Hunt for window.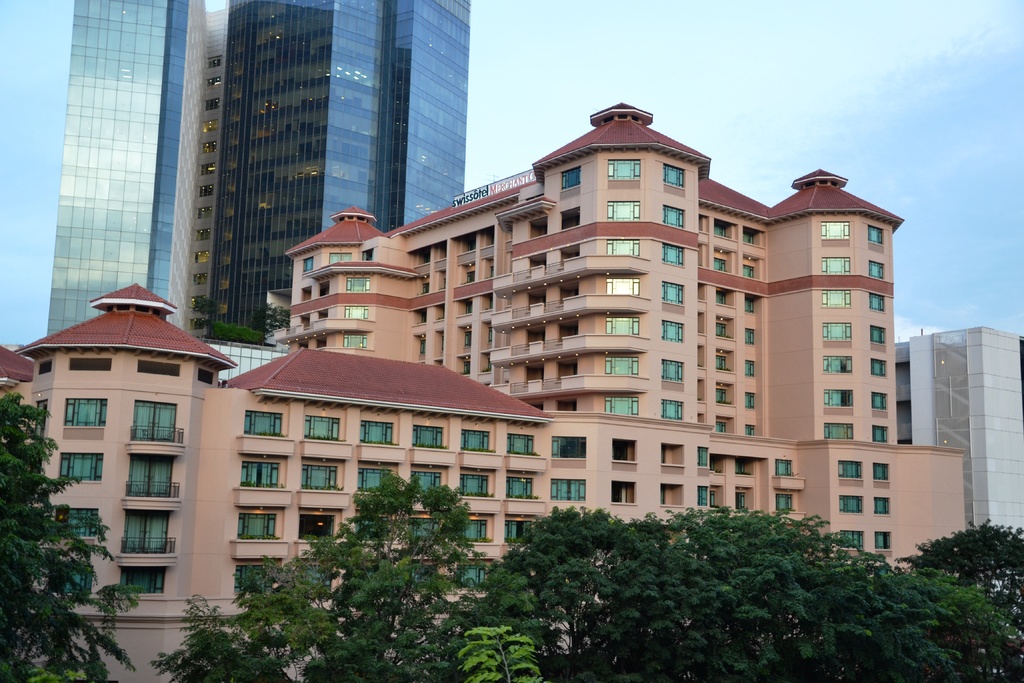
Hunted down at left=607, top=242, right=641, bottom=256.
